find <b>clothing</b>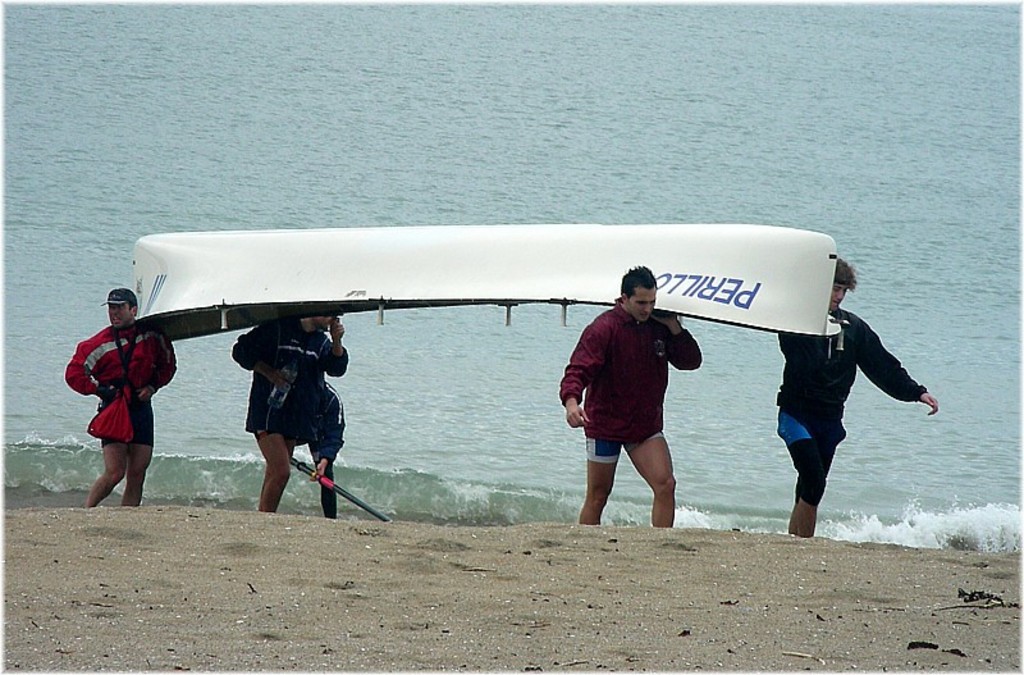
locate(558, 302, 705, 468)
